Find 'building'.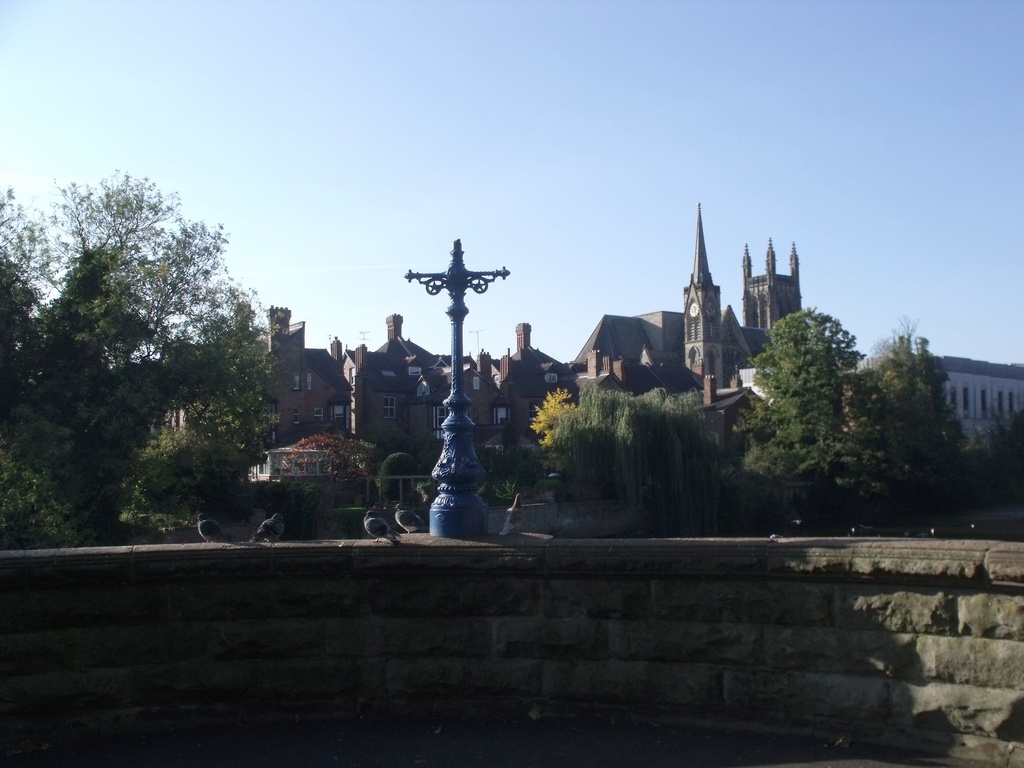
l=170, t=204, r=805, b=458.
